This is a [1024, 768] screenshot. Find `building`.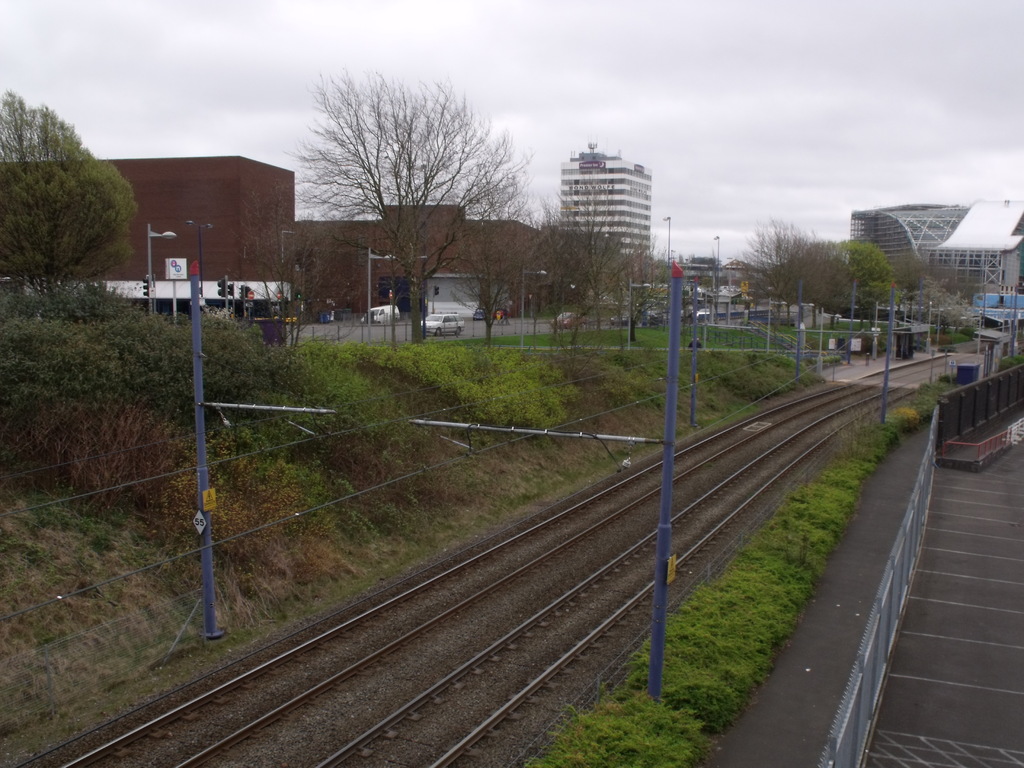
Bounding box: [561,154,650,257].
